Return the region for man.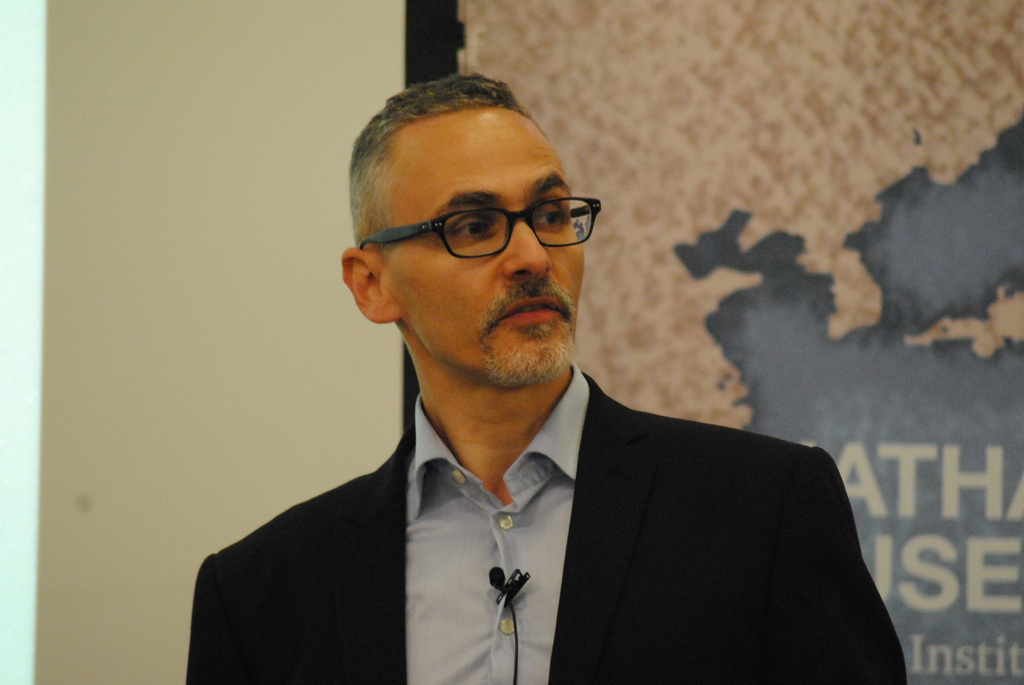
rect(161, 684, 924, 684).
